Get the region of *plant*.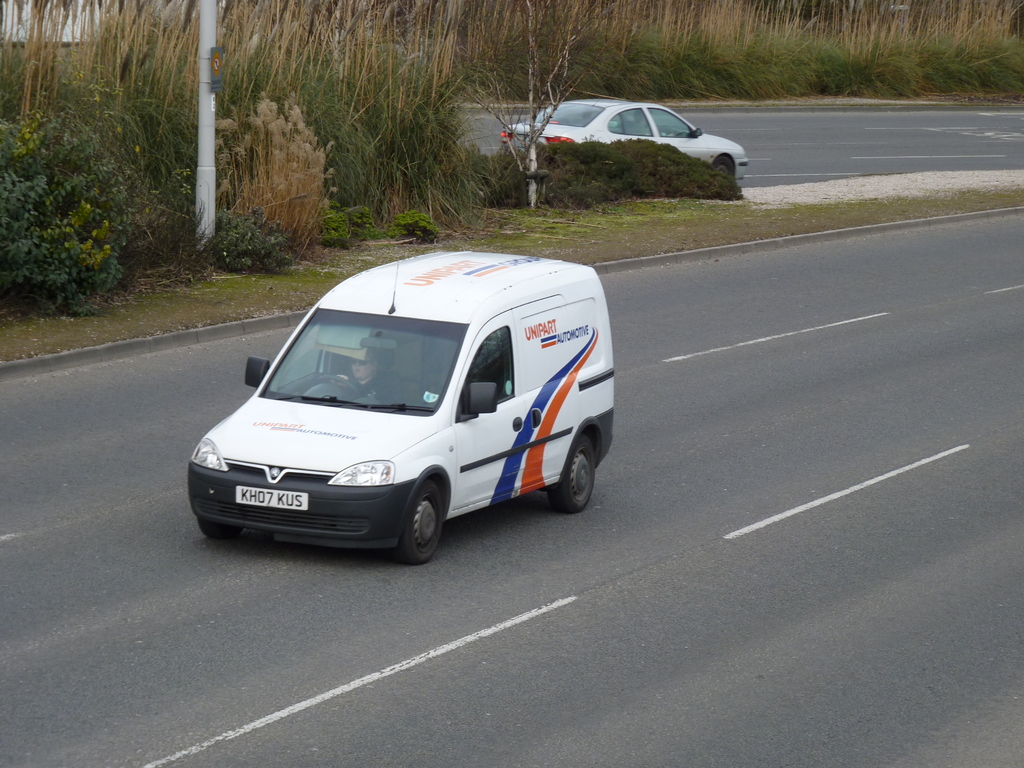
(x1=392, y1=207, x2=441, y2=243).
